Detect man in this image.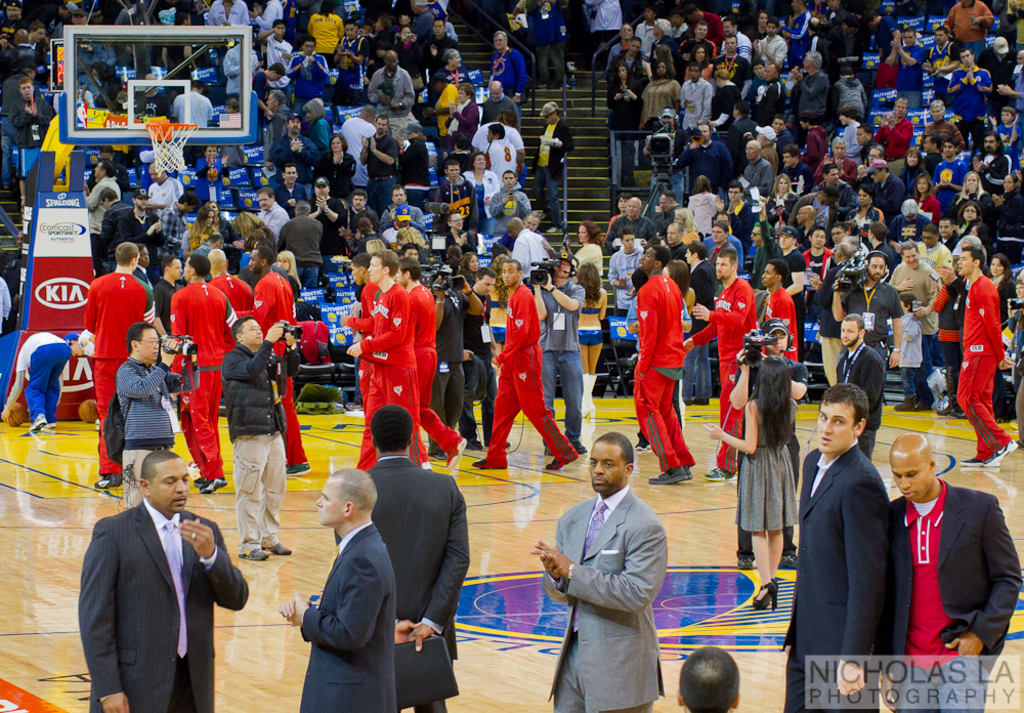
Detection: (x1=346, y1=248, x2=371, y2=308).
